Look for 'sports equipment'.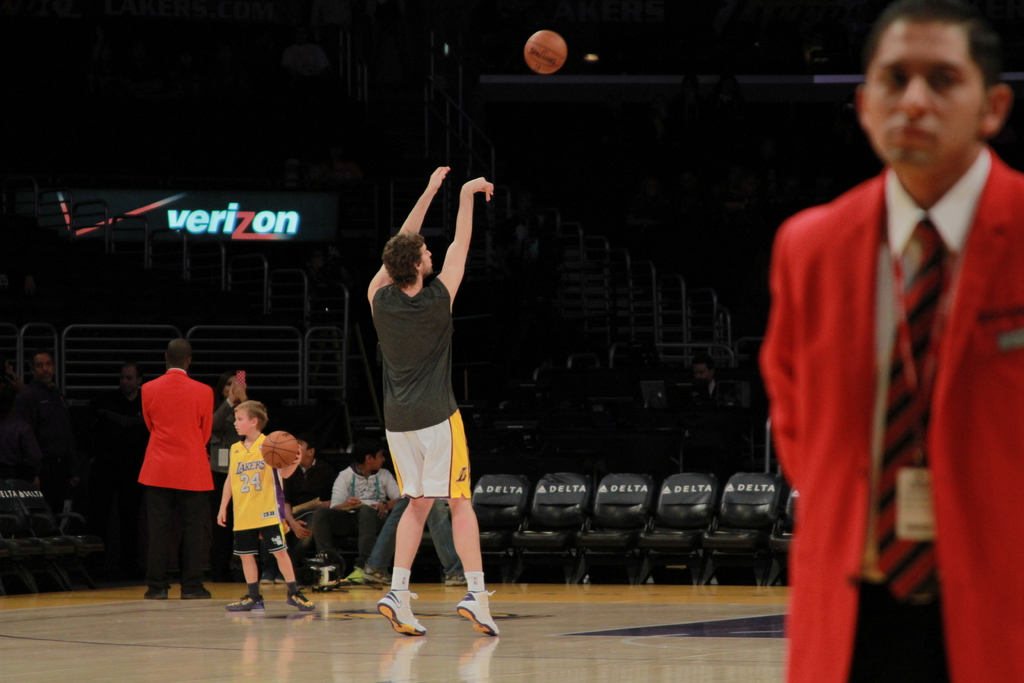
Found: select_region(374, 593, 425, 636).
